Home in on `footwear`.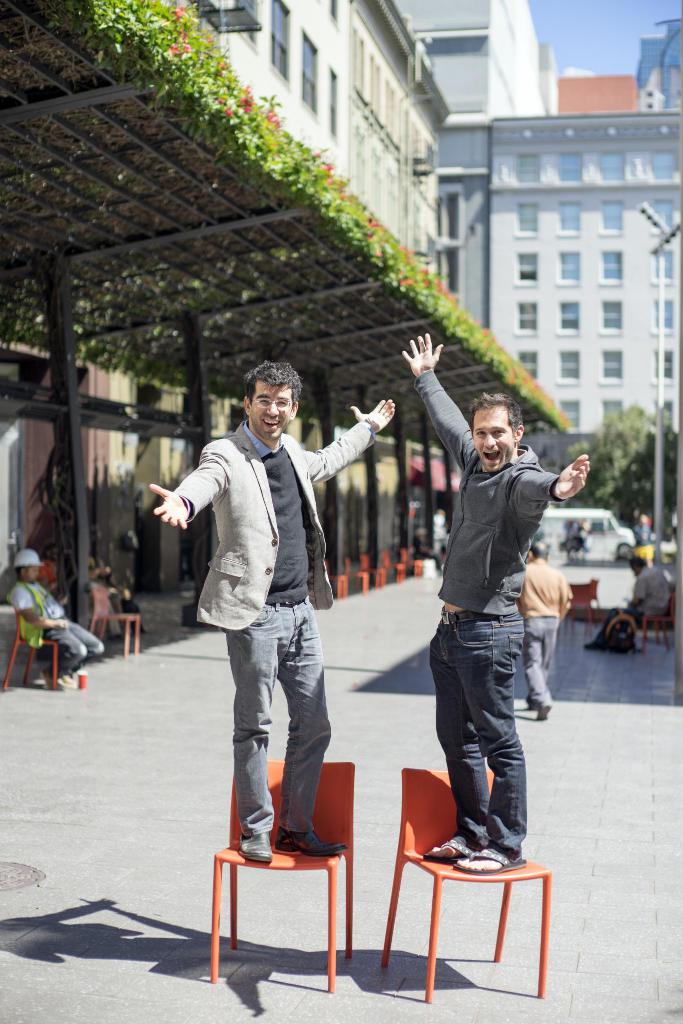
Homed in at l=41, t=667, r=60, b=693.
